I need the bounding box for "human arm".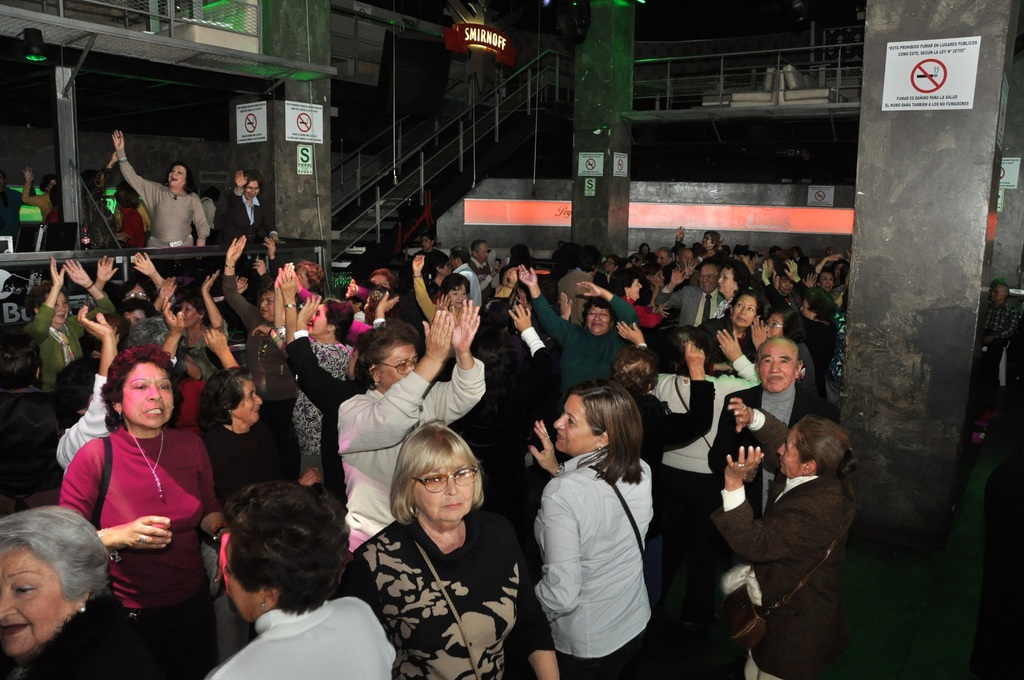
Here it is: detection(127, 240, 180, 316).
